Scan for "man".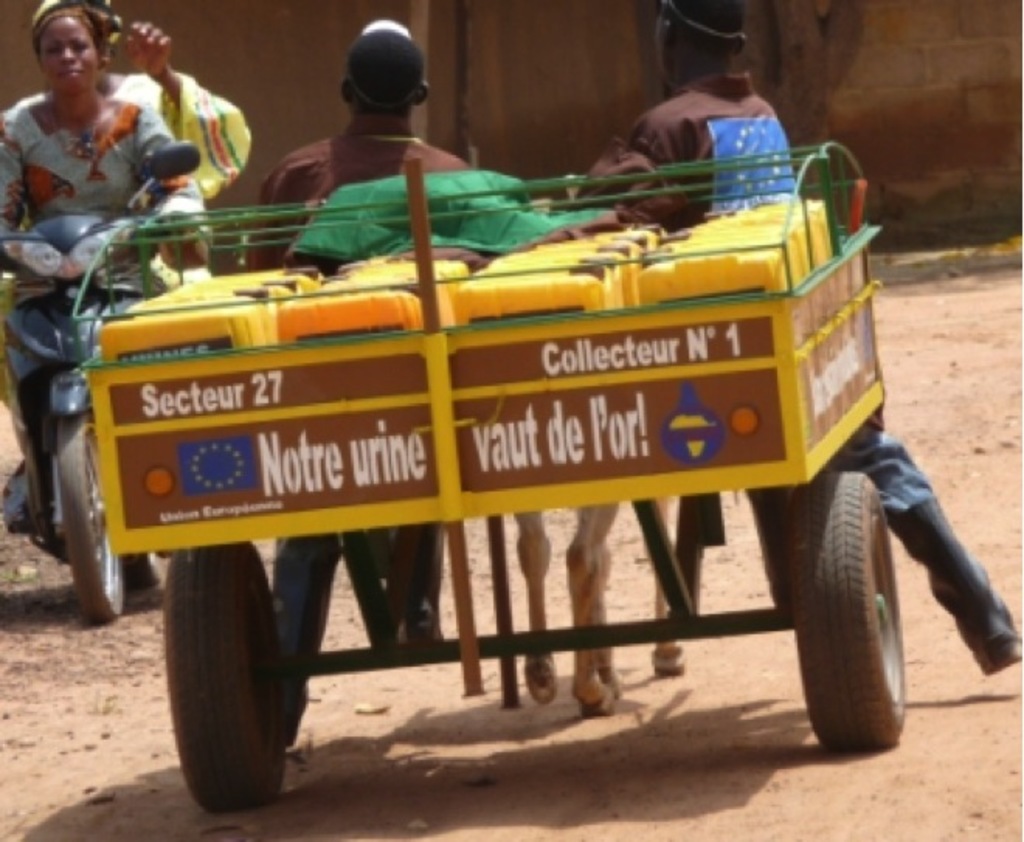
Scan result: (left=231, top=0, right=504, bottom=659).
